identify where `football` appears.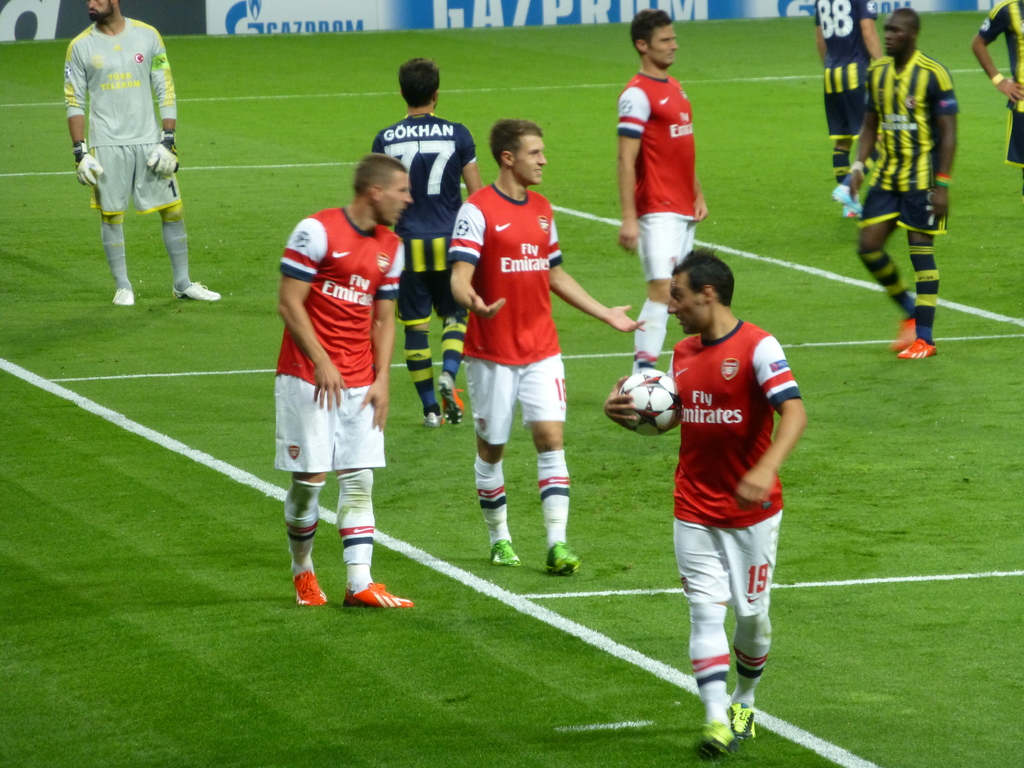
Appears at <region>615, 368, 684, 437</region>.
